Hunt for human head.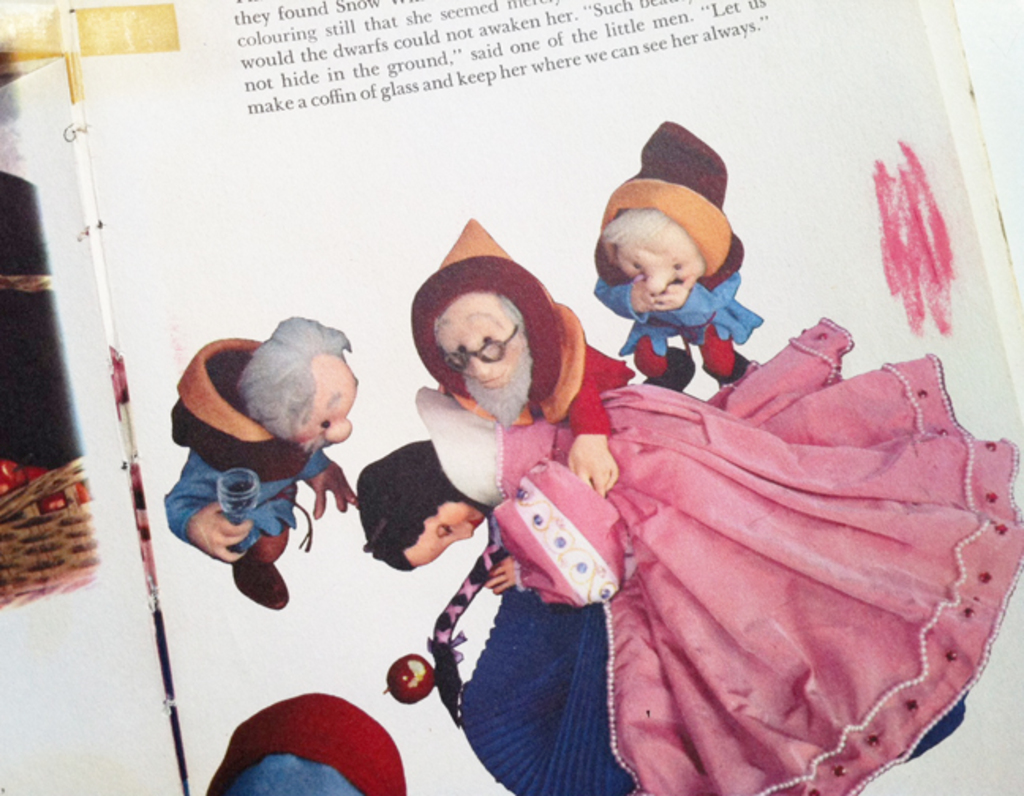
Hunted down at {"left": 234, "top": 316, "right": 360, "bottom": 455}.
